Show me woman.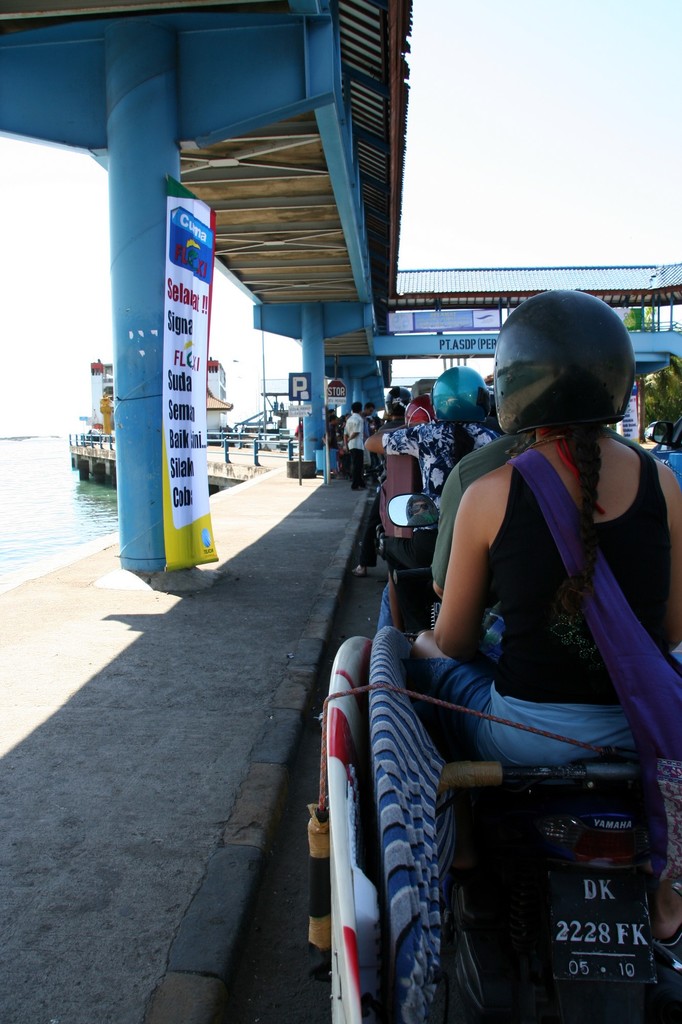
woman is here: 363,363,504,524.
